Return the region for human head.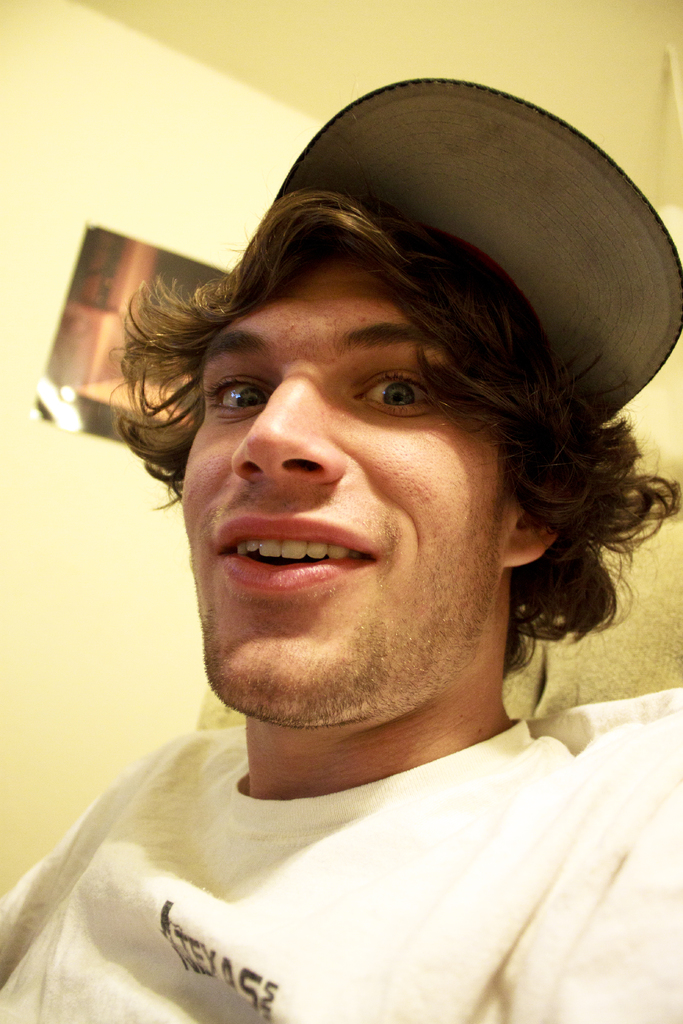
region(101, 80, 641, 723).
